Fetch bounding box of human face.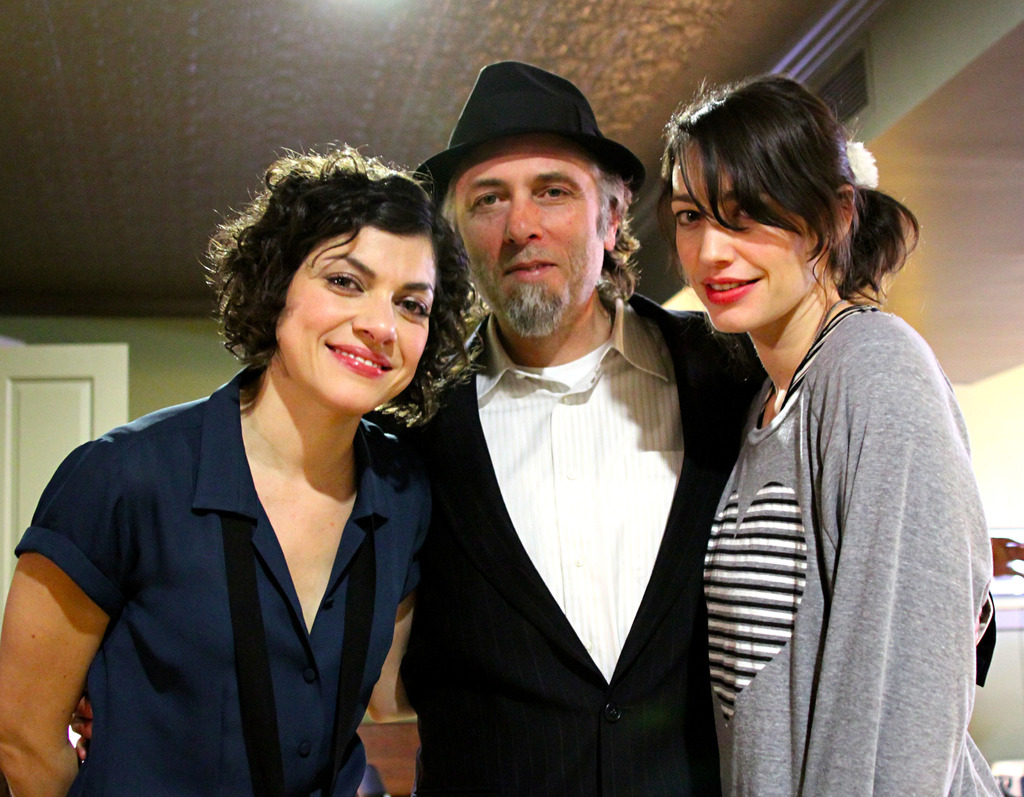
Bbox: region(443, 138, 606, 334).
